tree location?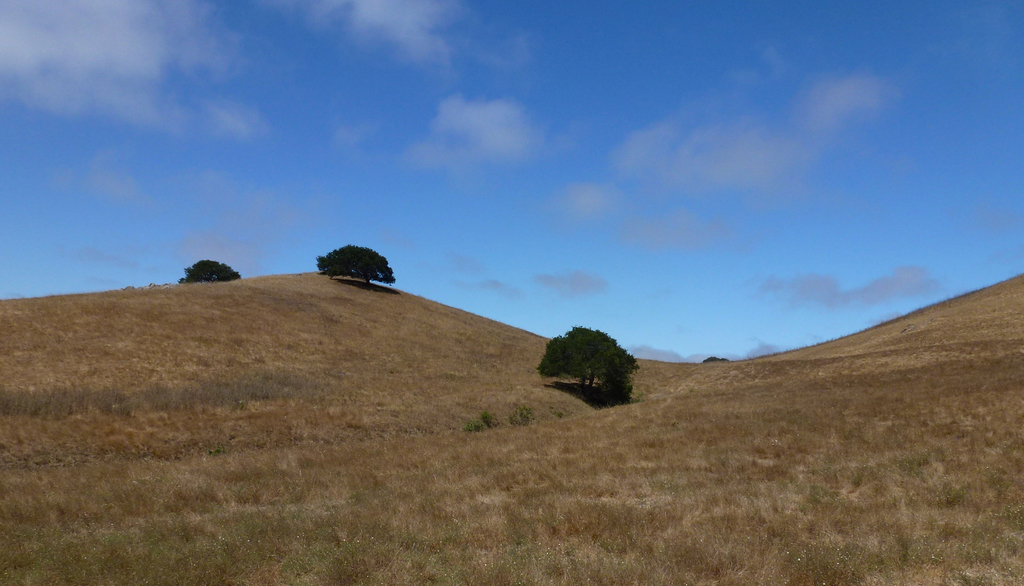
317 245 397 287
